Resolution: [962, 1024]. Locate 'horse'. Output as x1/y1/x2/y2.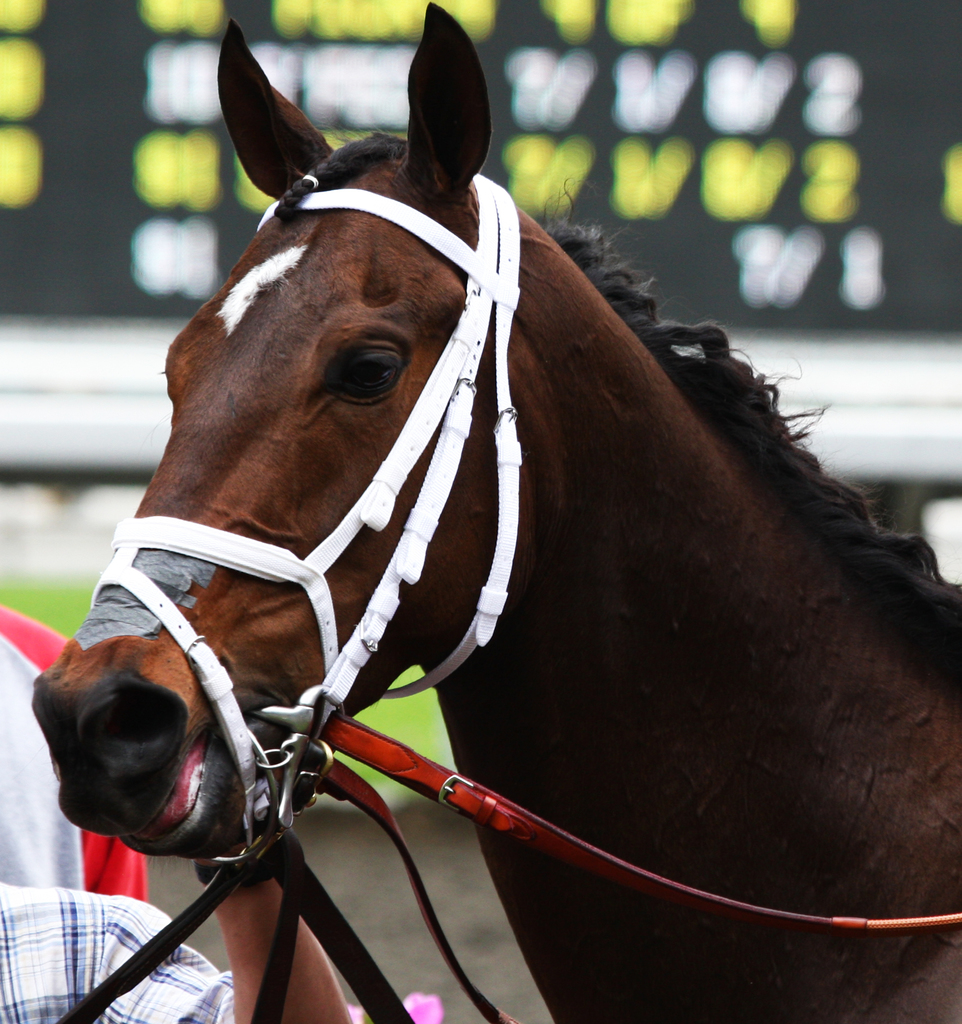
31/0/961/1023.
